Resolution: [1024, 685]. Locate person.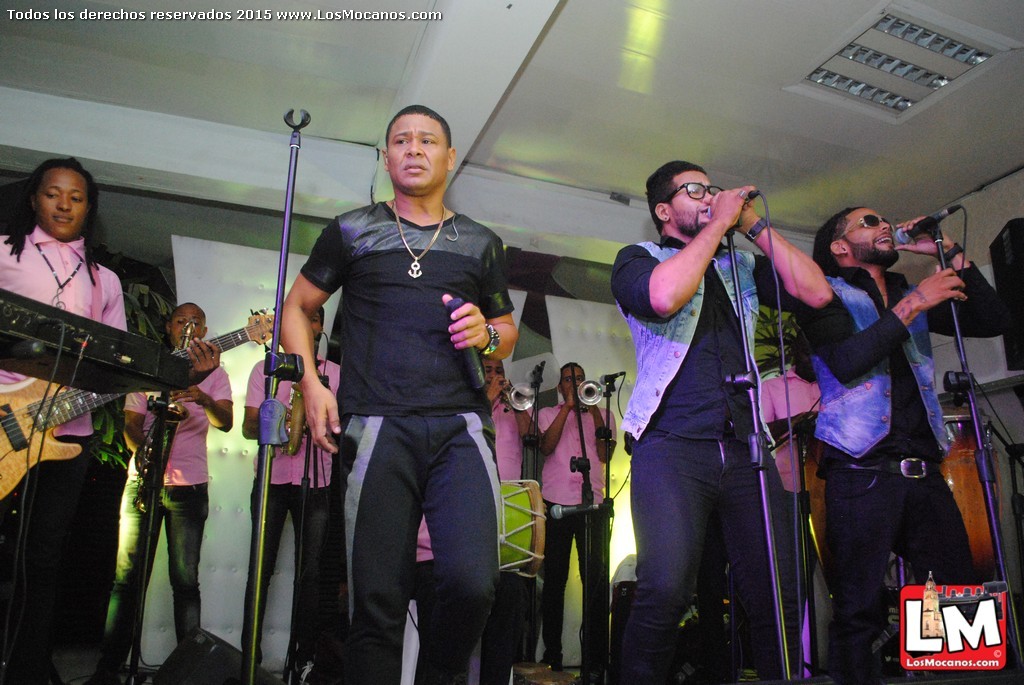
bbox(805, 160, 979, 662).
